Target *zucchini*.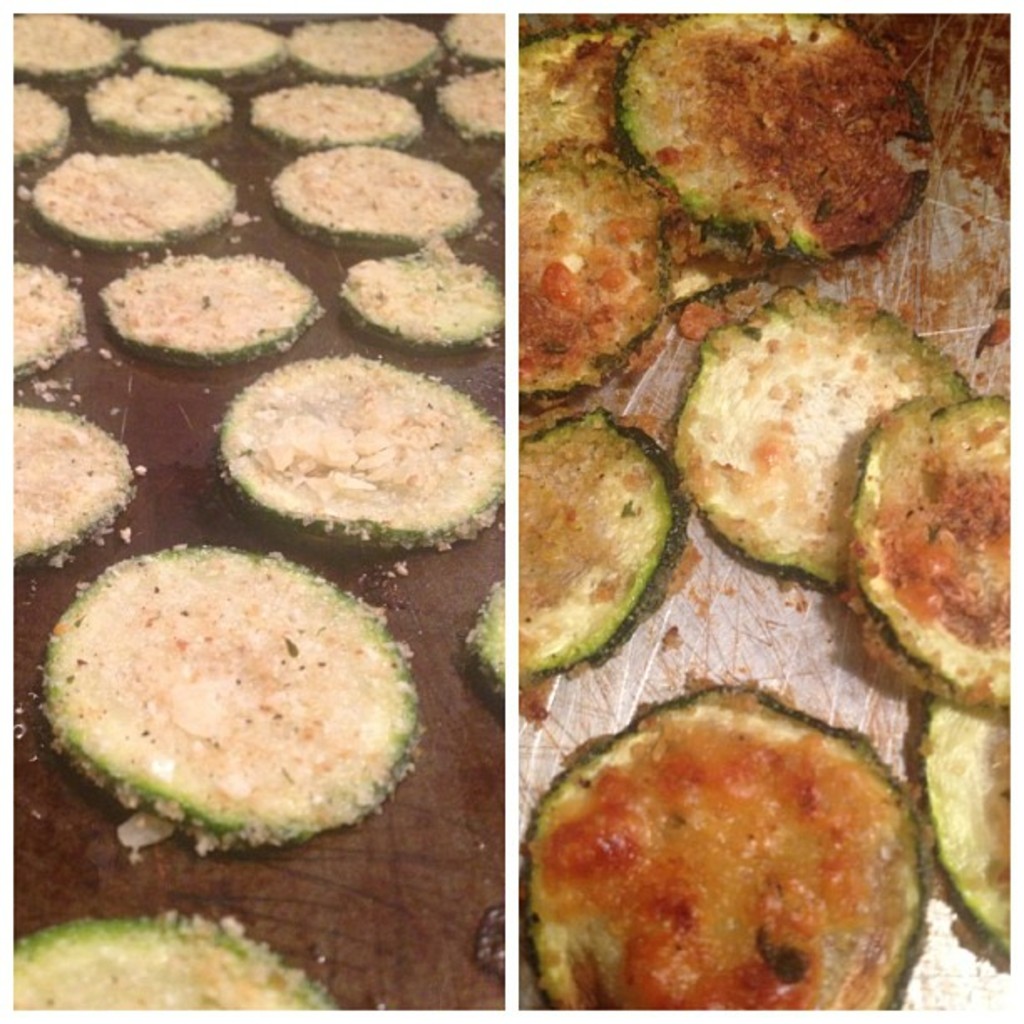
Target region: 517,152,684,378.
